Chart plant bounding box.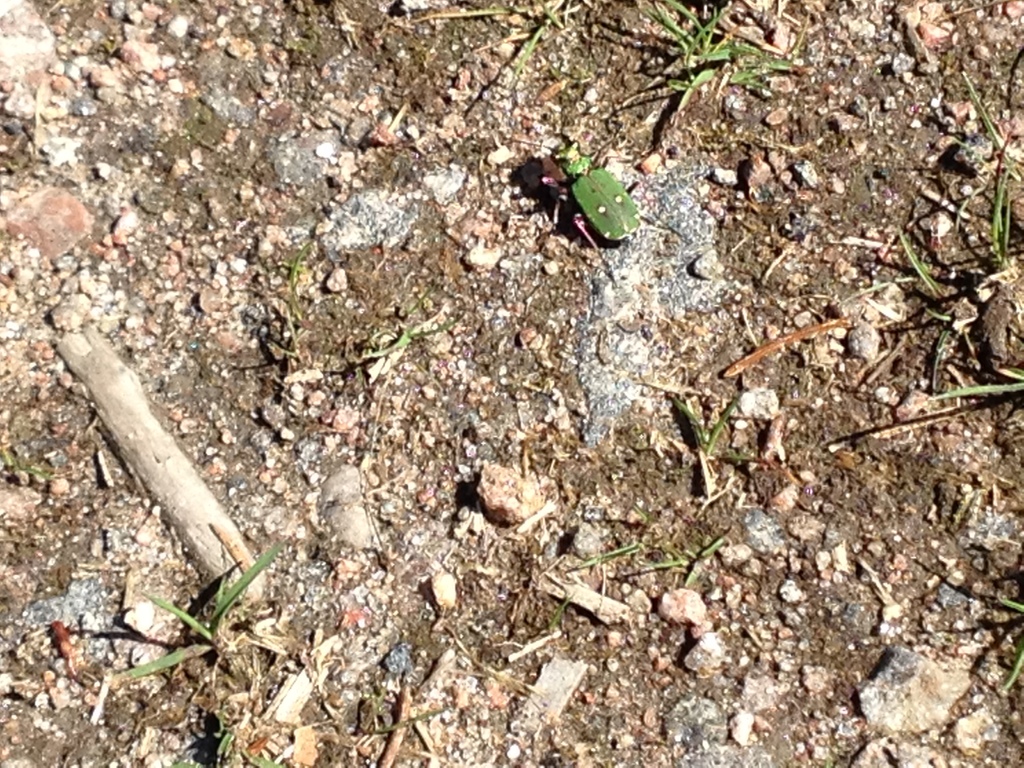
Charted: region(209, 715, 285, 767).
